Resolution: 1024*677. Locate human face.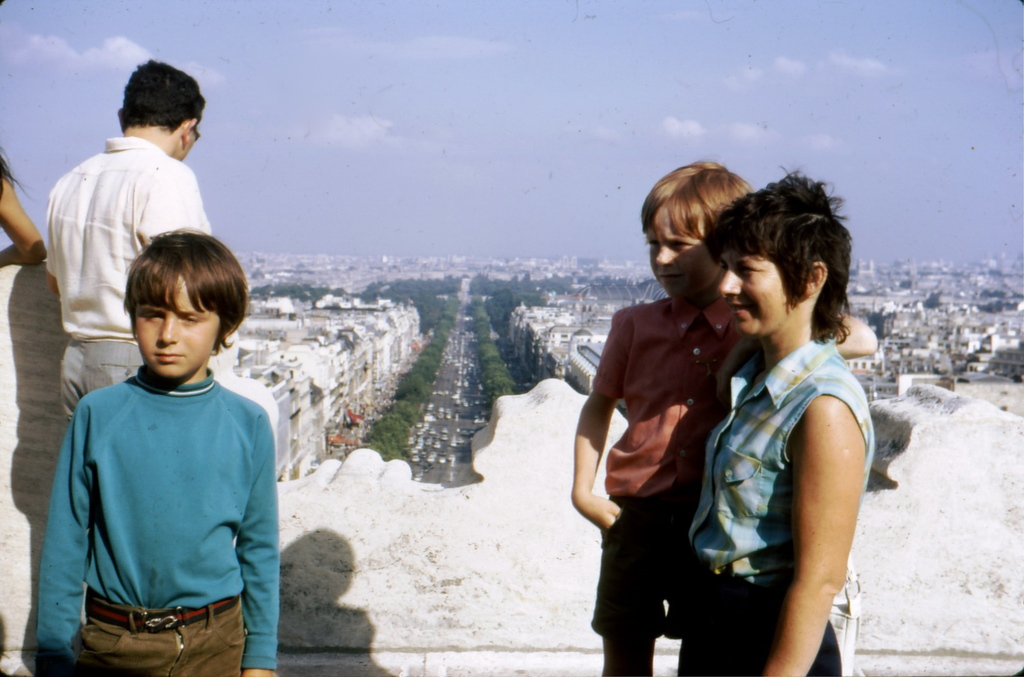
129:270:217:381.
